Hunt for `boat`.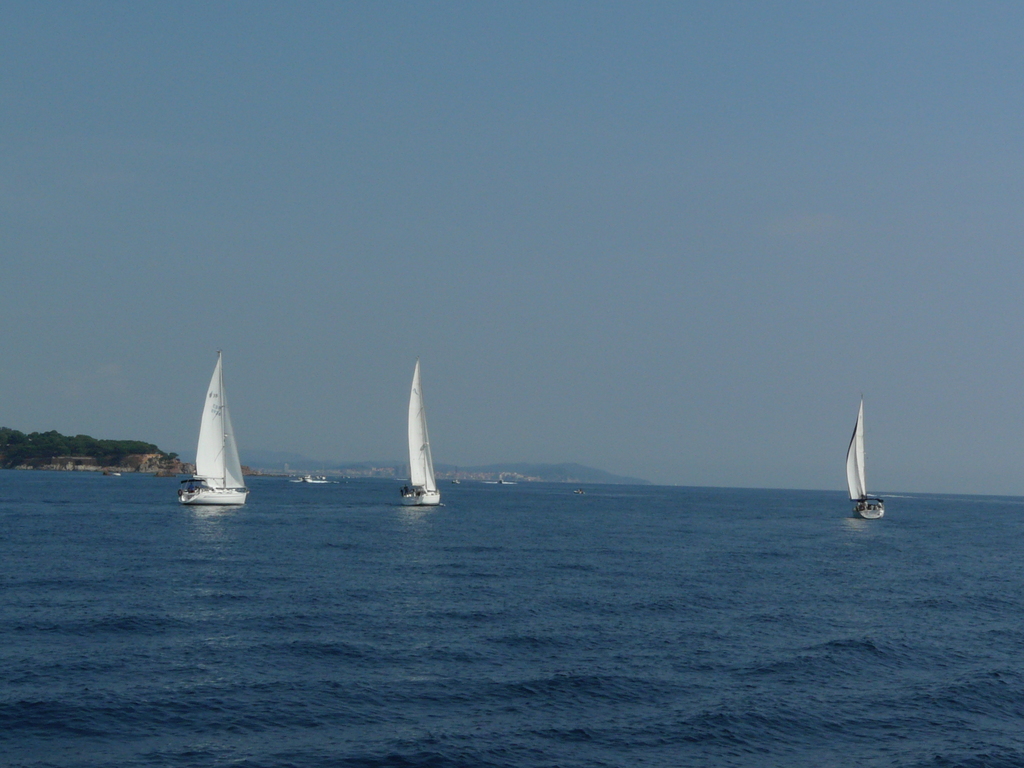
Hunted down at select_region(170, 346, 253, 509).
